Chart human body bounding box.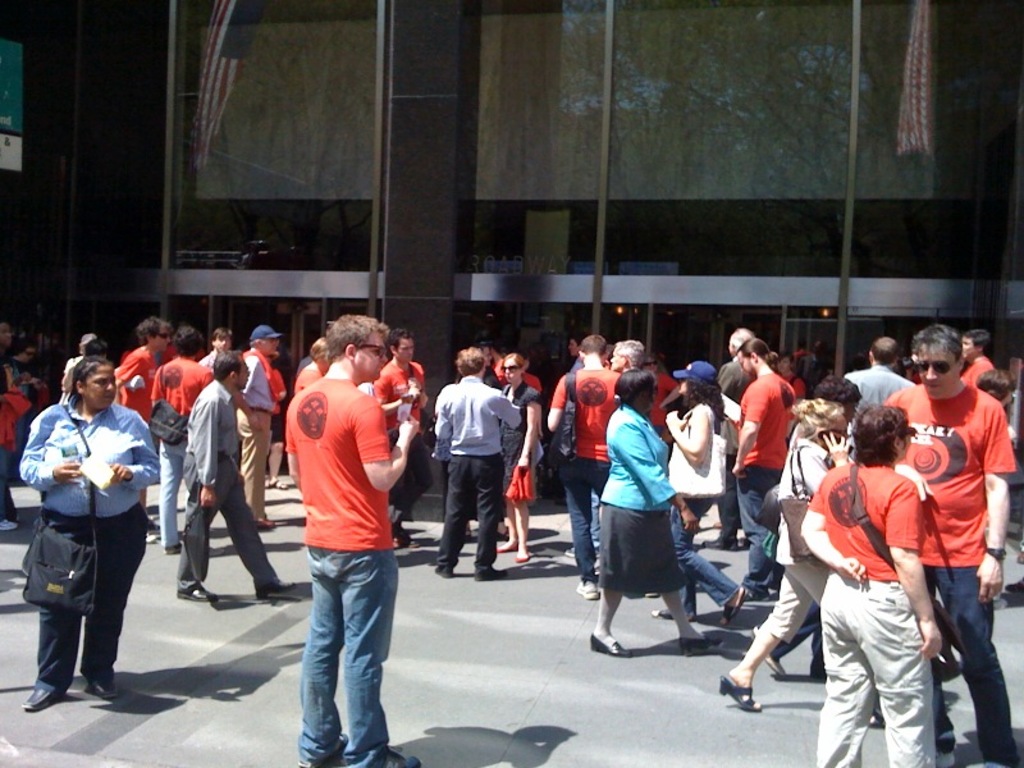
Charted: locate(886, 381, 1010, 767).
